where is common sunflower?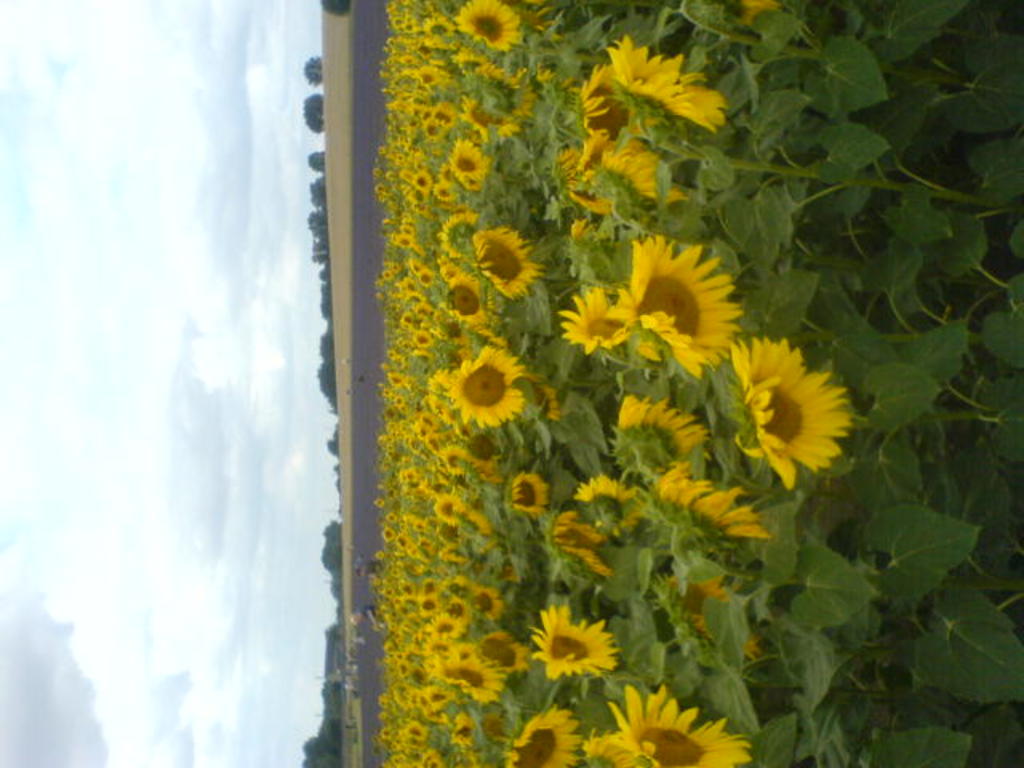
<bbox>622, 686, 762, 766</bbox>.
